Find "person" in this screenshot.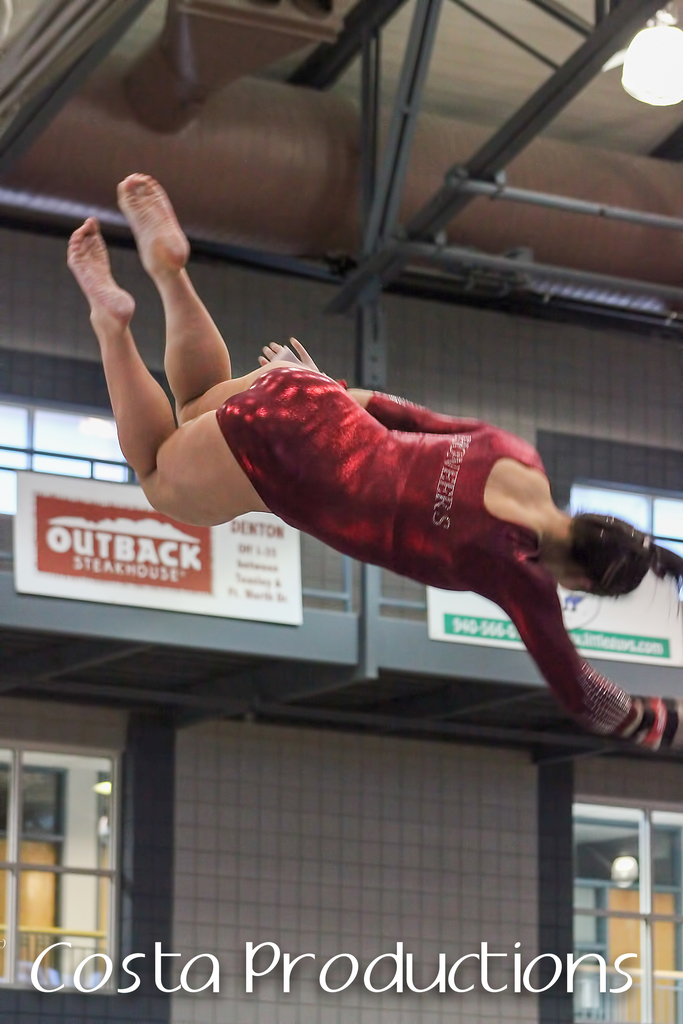
The bounding box for "person" is BBox(71, 173, 682, 753).
